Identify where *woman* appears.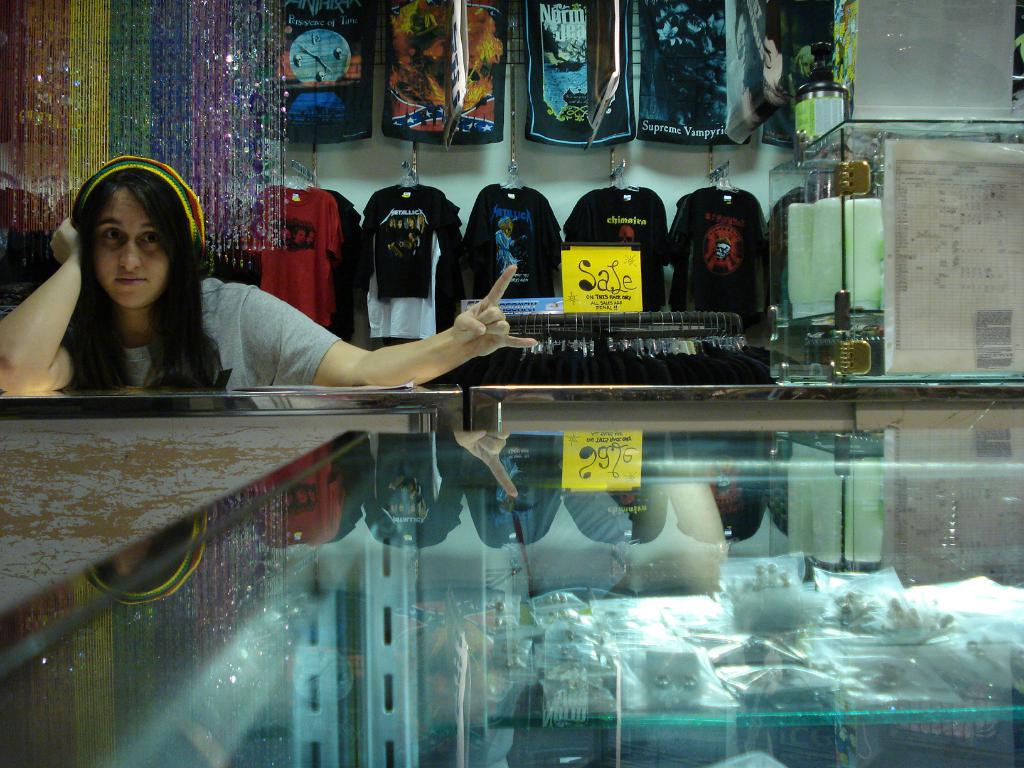
Appears at bbox=[0, 147, 543, 392].
